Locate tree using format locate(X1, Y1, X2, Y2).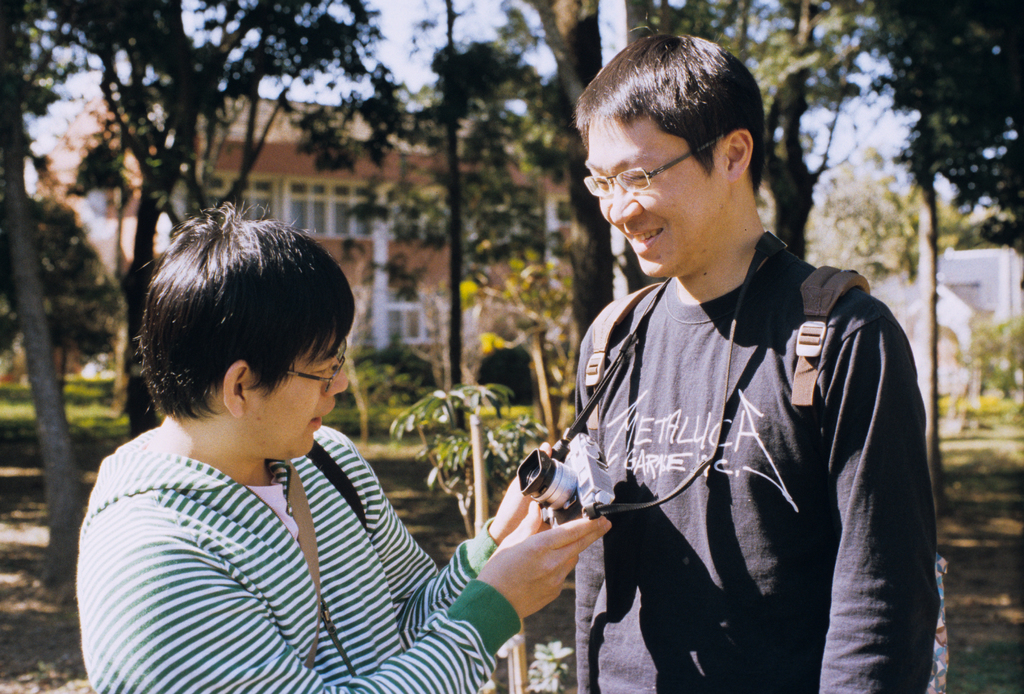
locate(643, 2, 899, 261).
